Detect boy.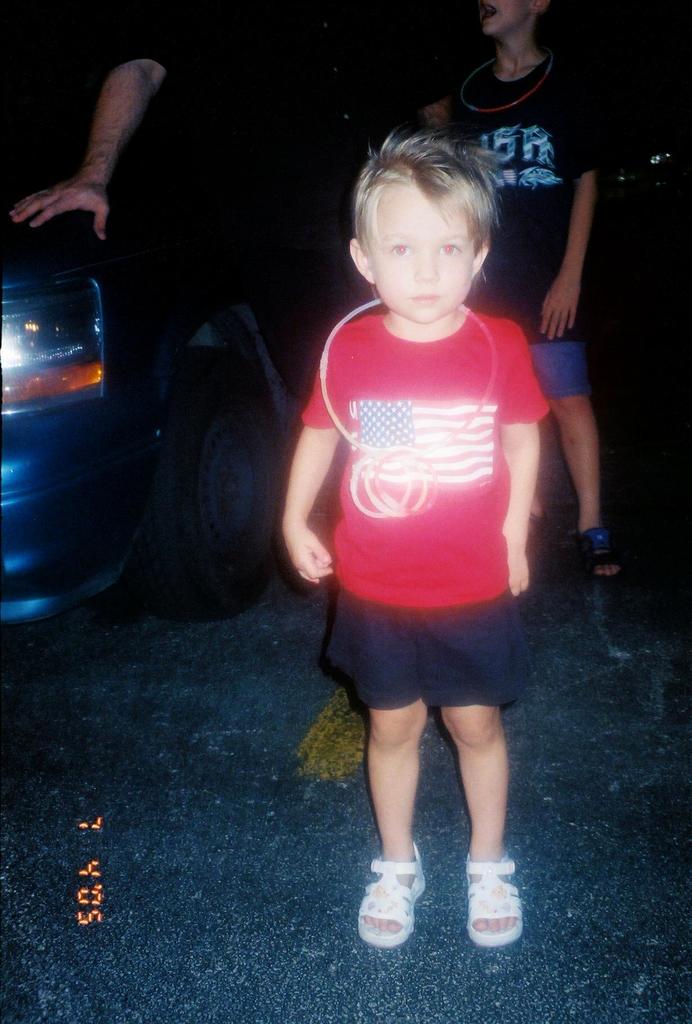
Detected at crop(279, 122, 572, 937).
